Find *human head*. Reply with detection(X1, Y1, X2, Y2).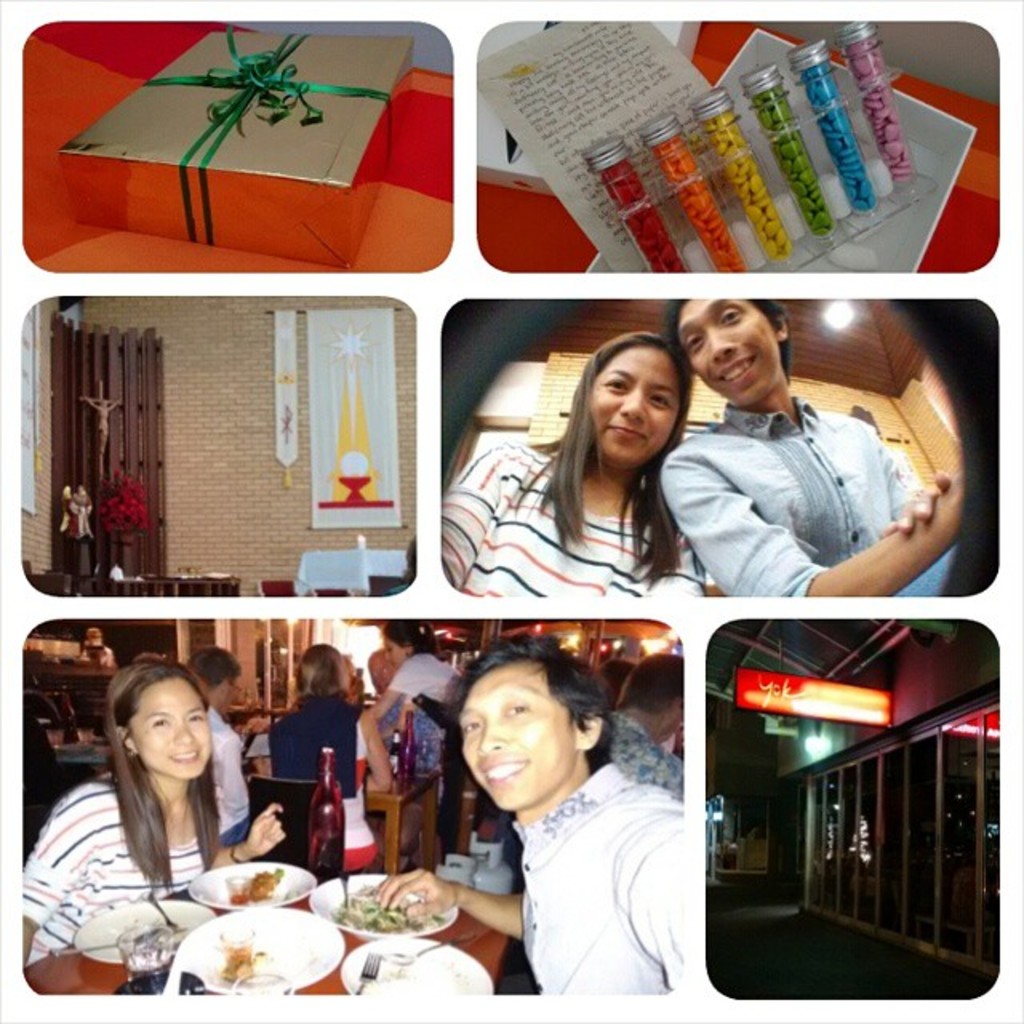
detection(678, 294, 790, 411).
